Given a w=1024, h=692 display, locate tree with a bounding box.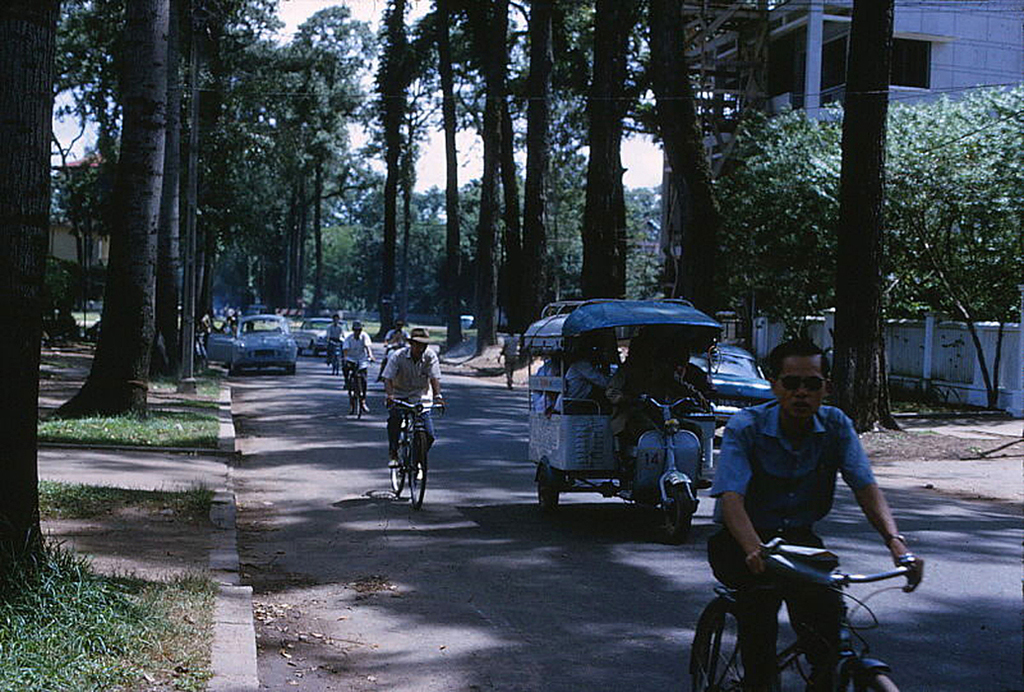
Located: (left=0, top=0, right=65, bottom=564).
